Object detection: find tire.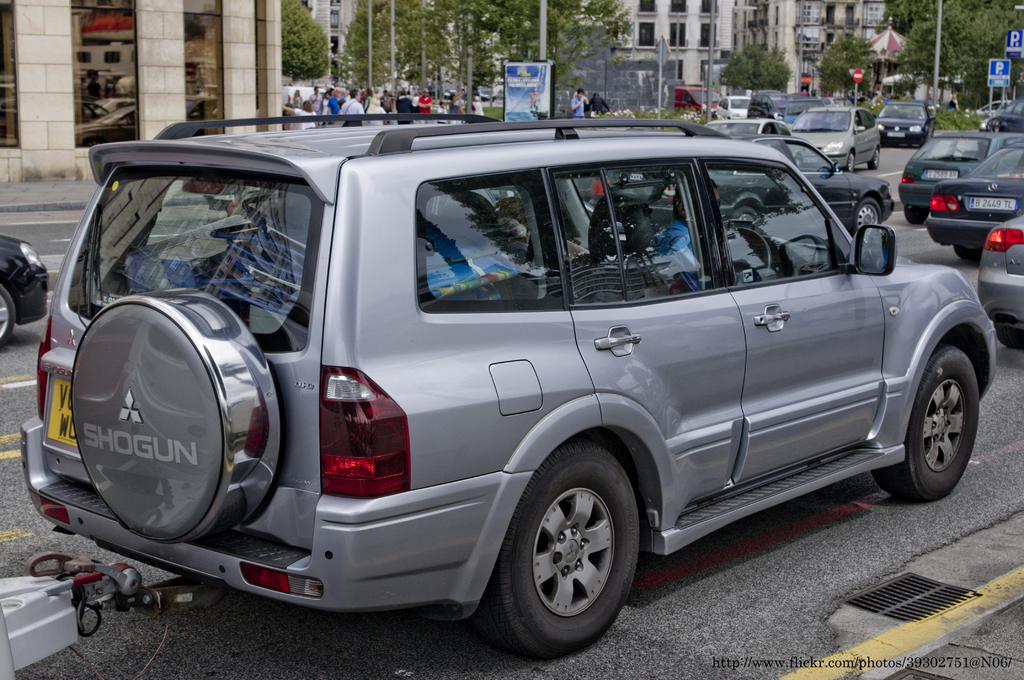
<region>71, 286, 282, 545</region>.
